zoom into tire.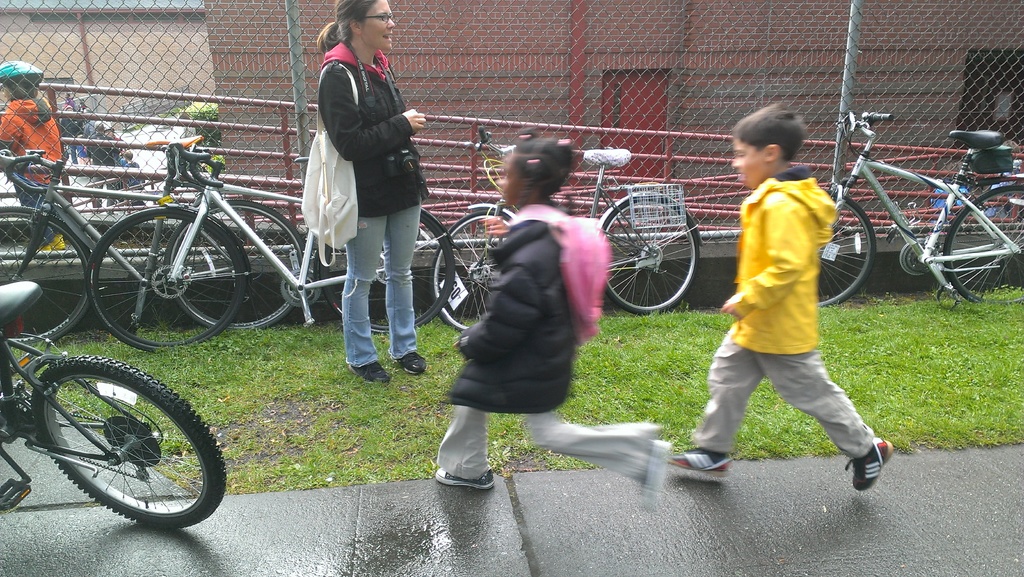
Zoom target: region(168, 203, 307, 328).
